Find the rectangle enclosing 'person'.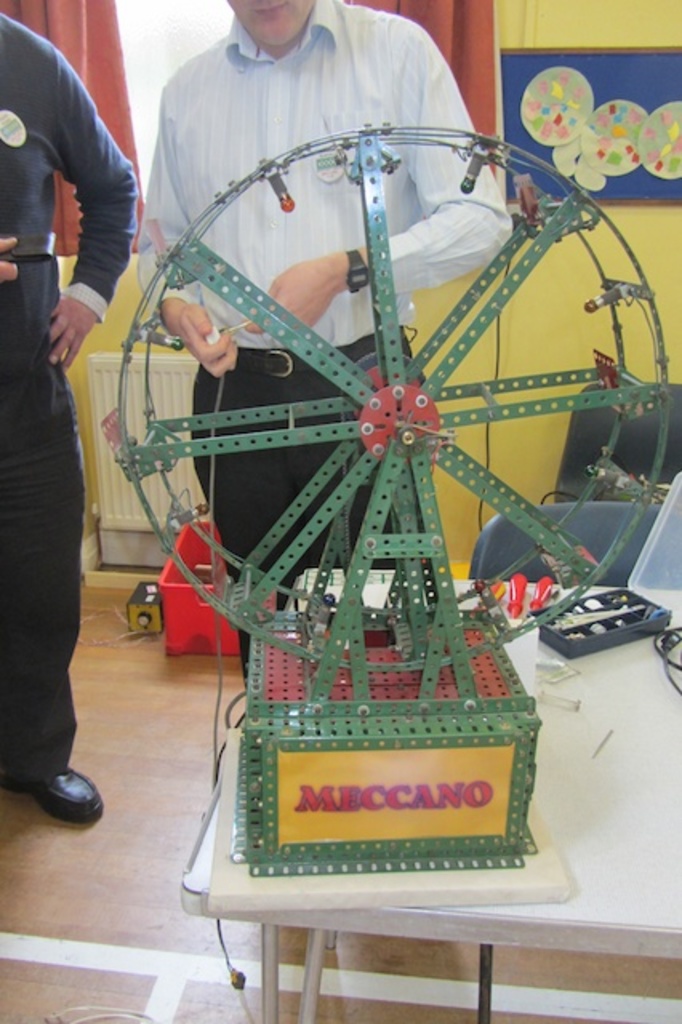
<region>0, 6, 142, 818</region>.
